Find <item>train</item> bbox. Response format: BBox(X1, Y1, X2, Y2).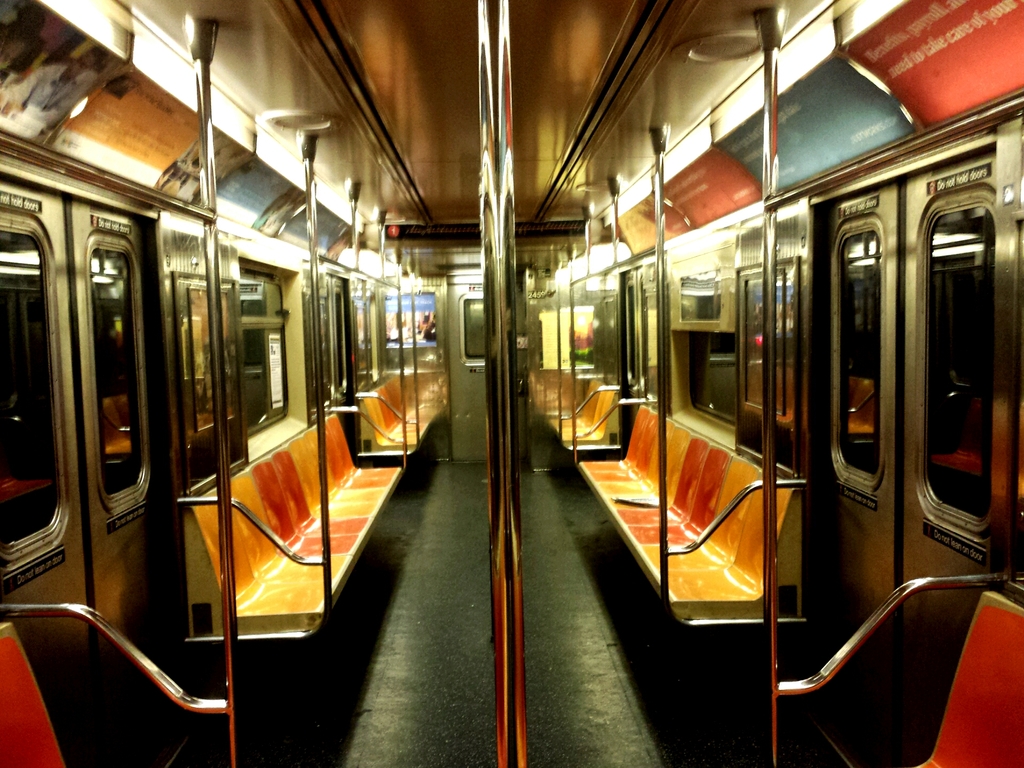
BBox(0, 0, 1023, 767).
